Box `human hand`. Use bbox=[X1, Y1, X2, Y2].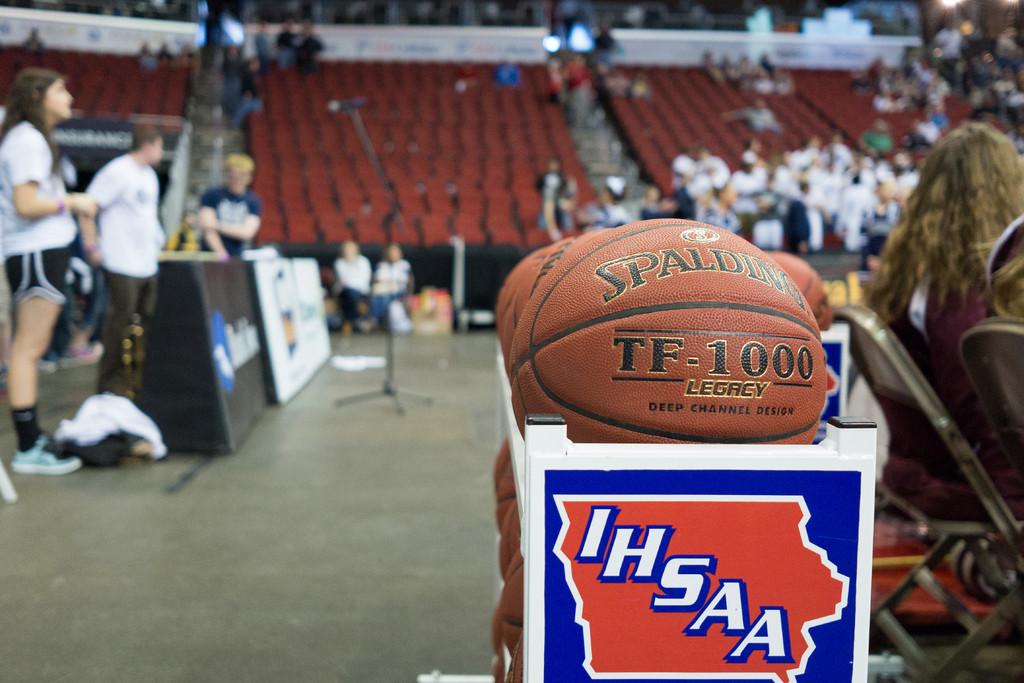
bbox=[72, 192, 96, 218].
